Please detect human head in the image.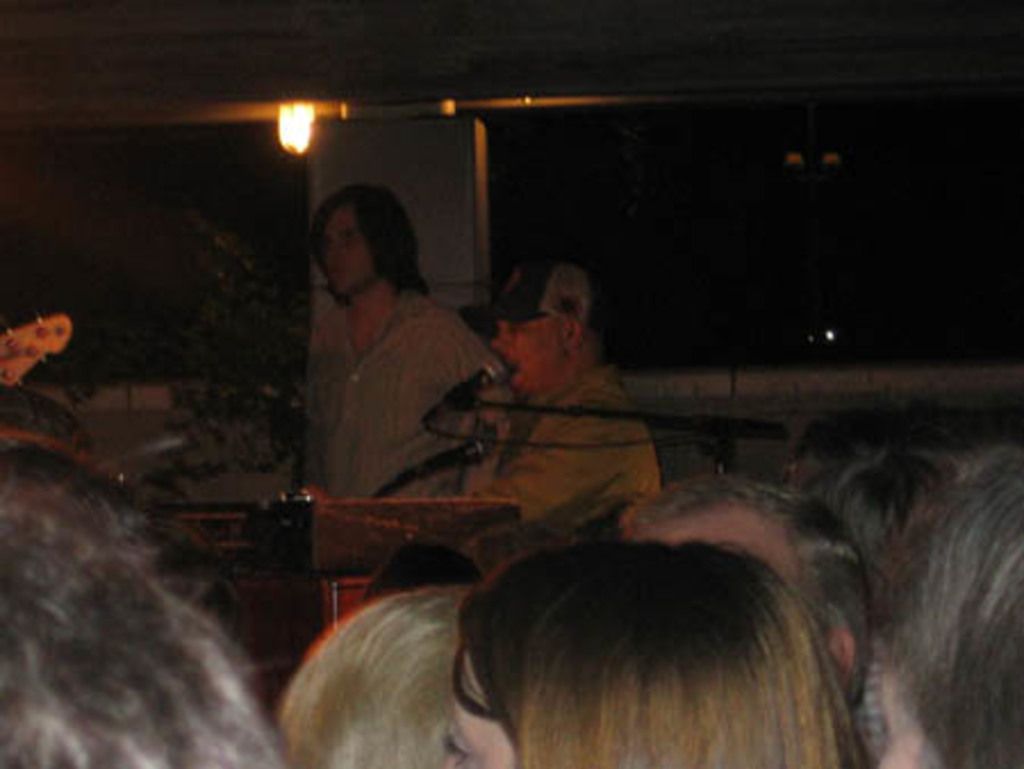
Rect(492, 250, 603, 396).
